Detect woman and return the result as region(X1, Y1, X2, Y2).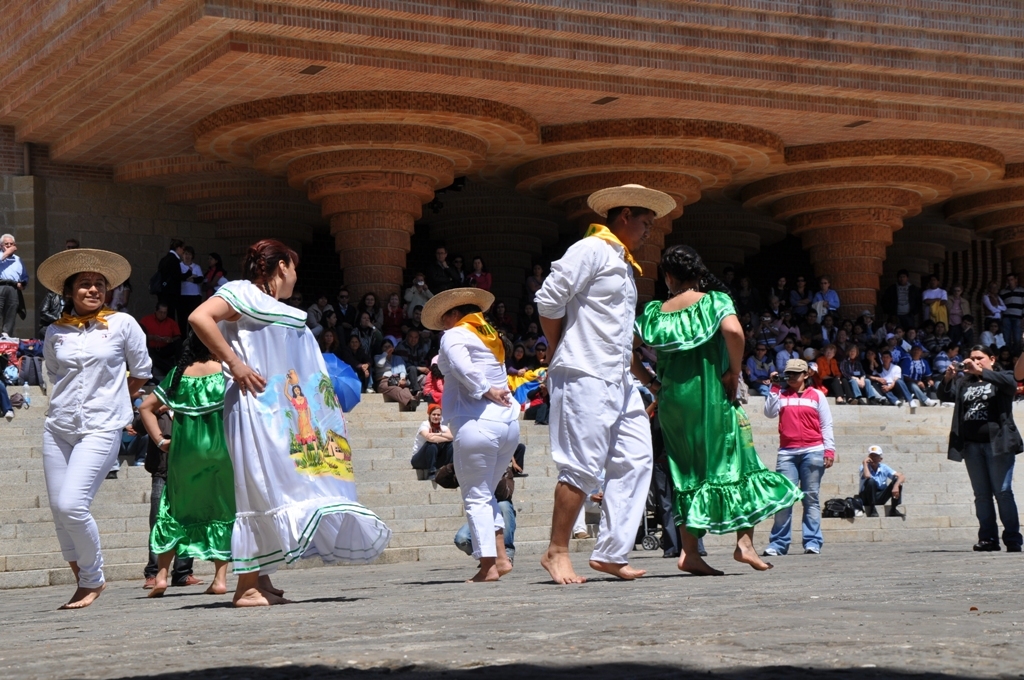
region(27, 246, 158, 612).
